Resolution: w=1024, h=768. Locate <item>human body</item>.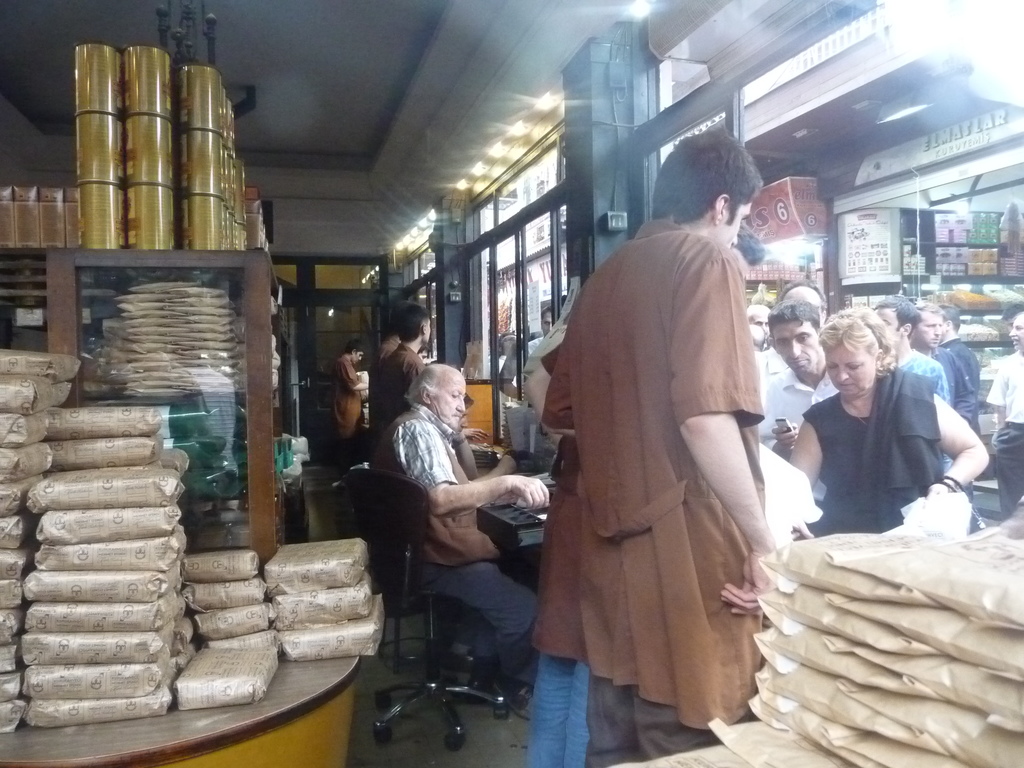
box(755, 276, 831, 411).
